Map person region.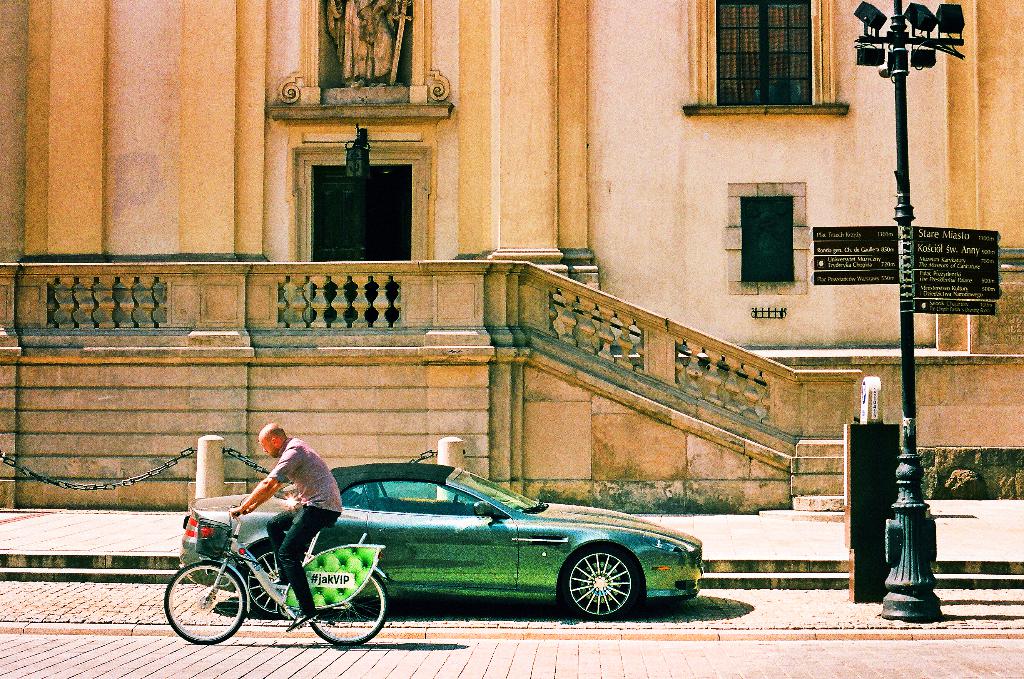
Mapped to bbox=[211, 429, 346, 607].
